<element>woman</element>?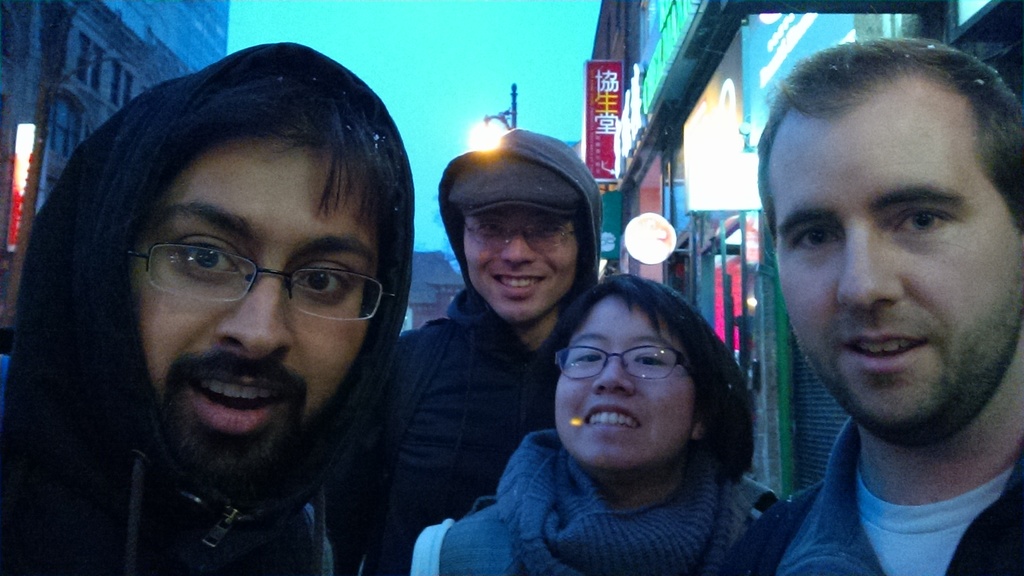
detection(491, 253, 786, 563)
